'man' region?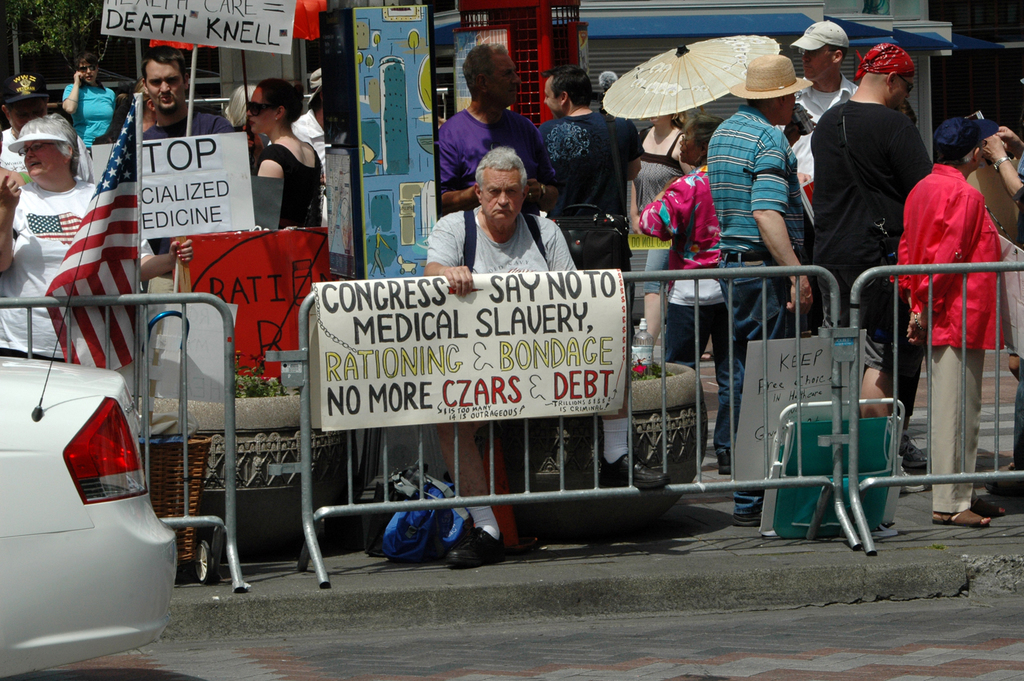
x1=982, y1=76, x2=1023, y2=493
